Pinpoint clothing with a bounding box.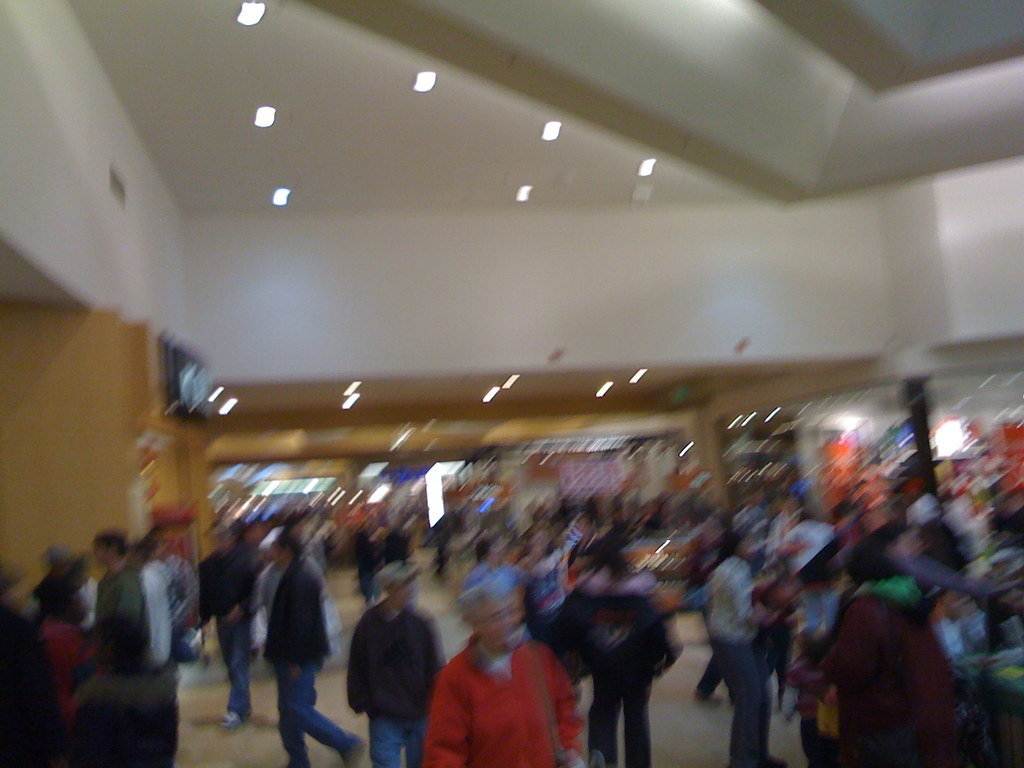
<bbox>345, 599, 451, 767</bbox>.
